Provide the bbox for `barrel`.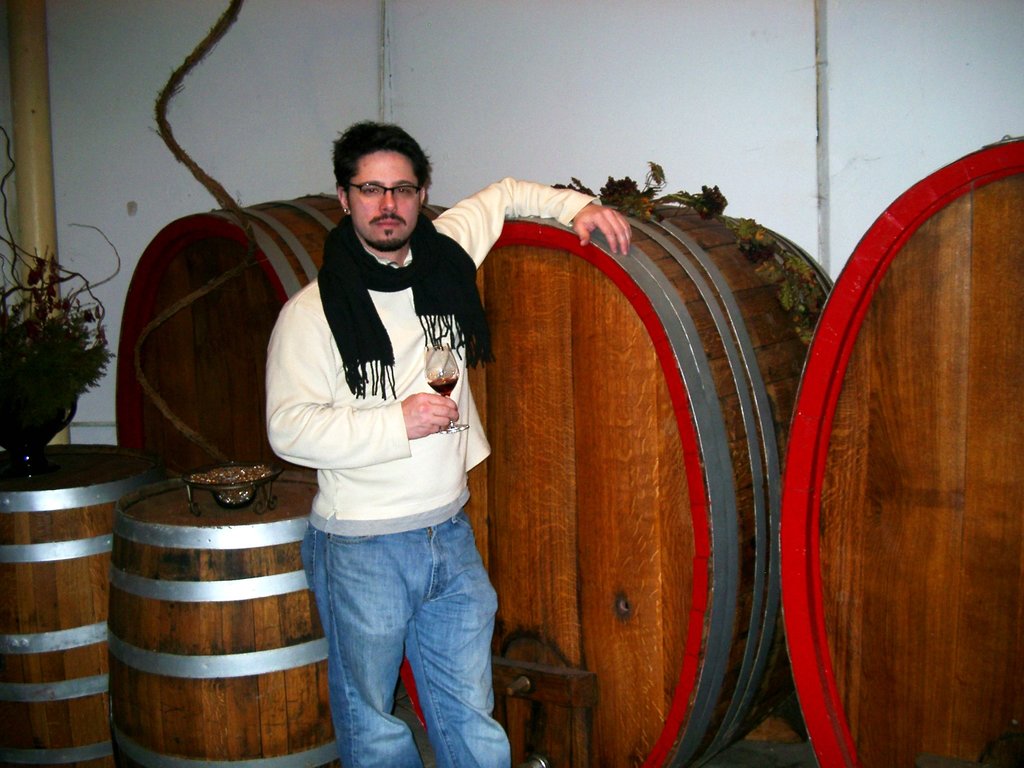
109/465/347/767.
